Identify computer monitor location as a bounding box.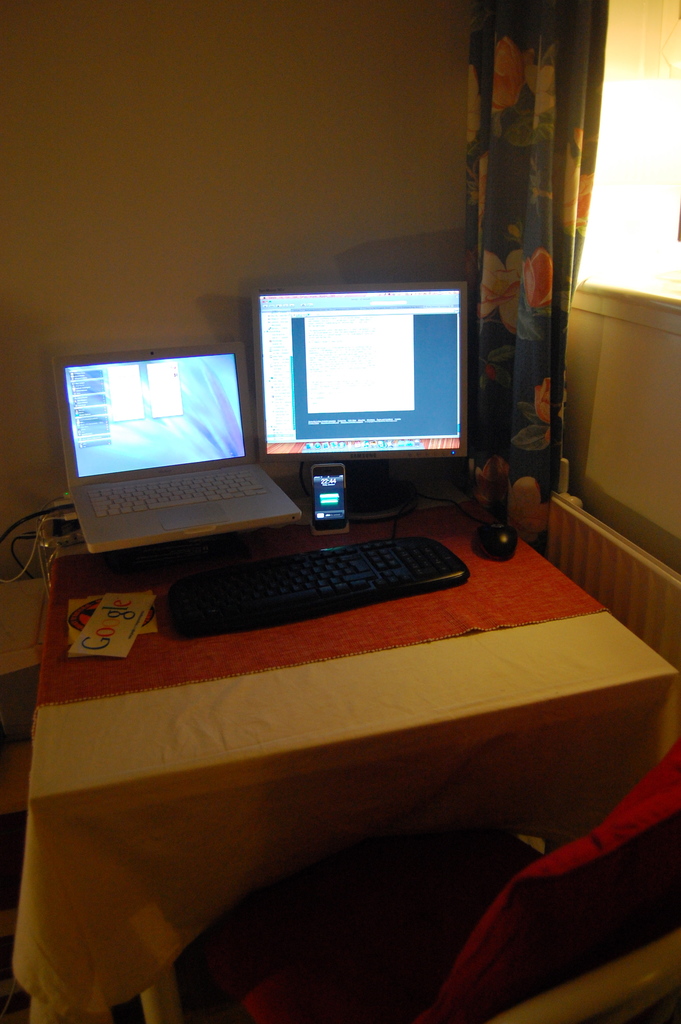
[254,290,469,520].
